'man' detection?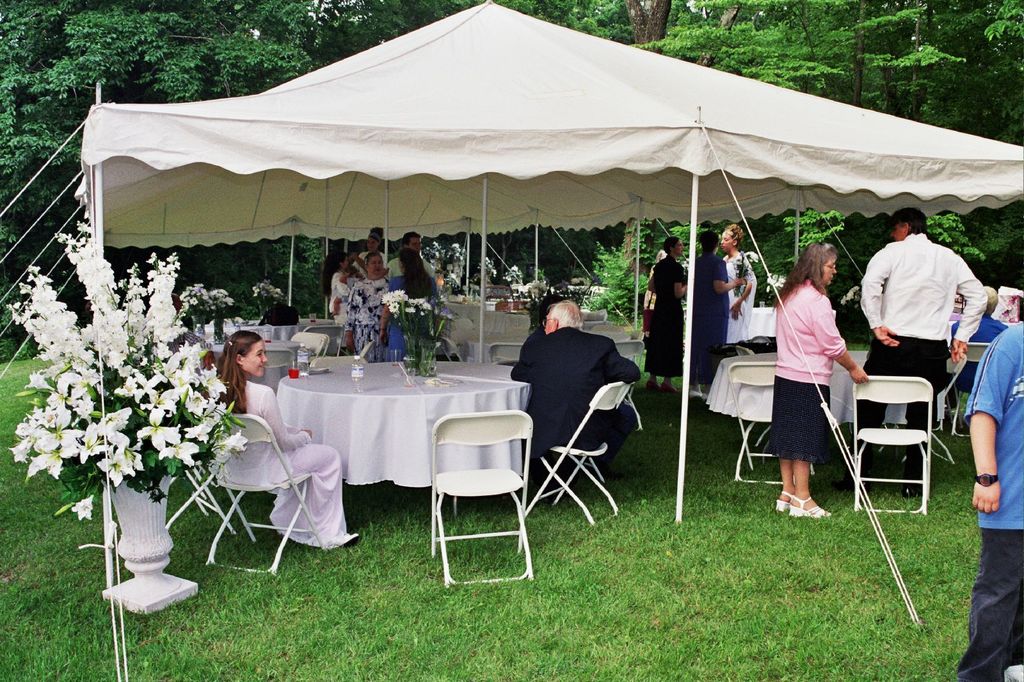
bbox=(349, 229, 392, 278)
